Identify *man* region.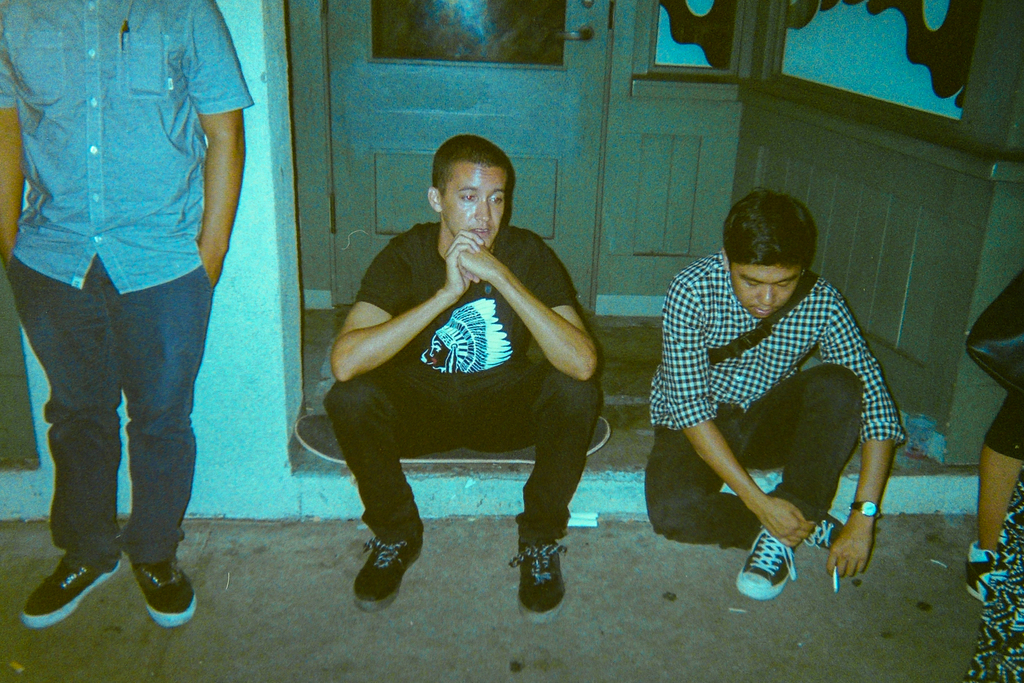
Region: 0, 0, 257, 634.
